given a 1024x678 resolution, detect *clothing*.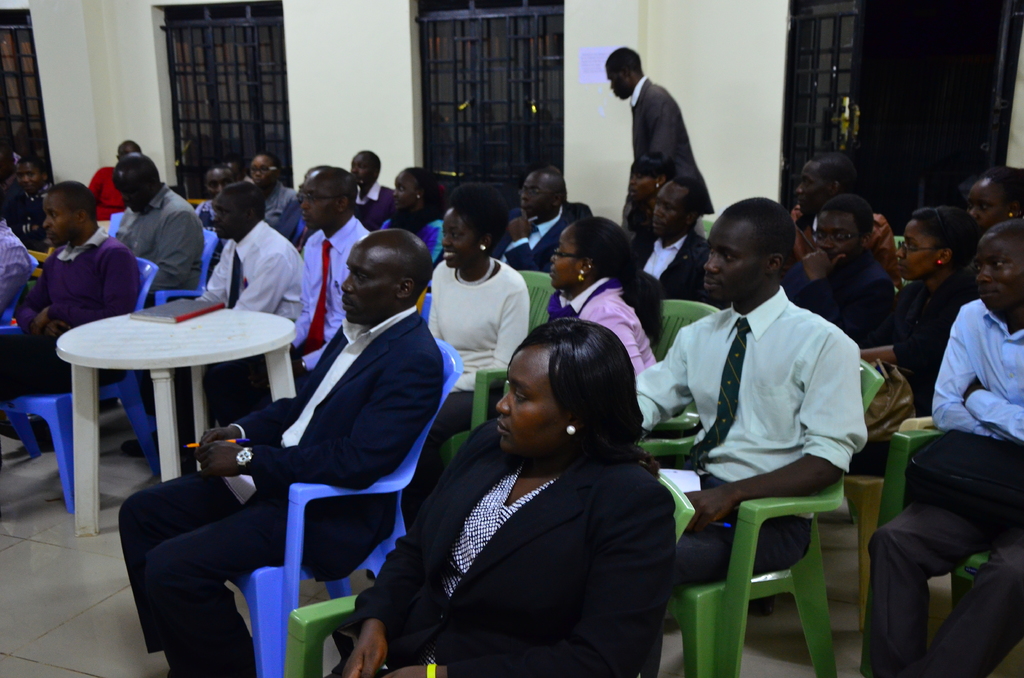
rect(877, 265, 976, 408).
